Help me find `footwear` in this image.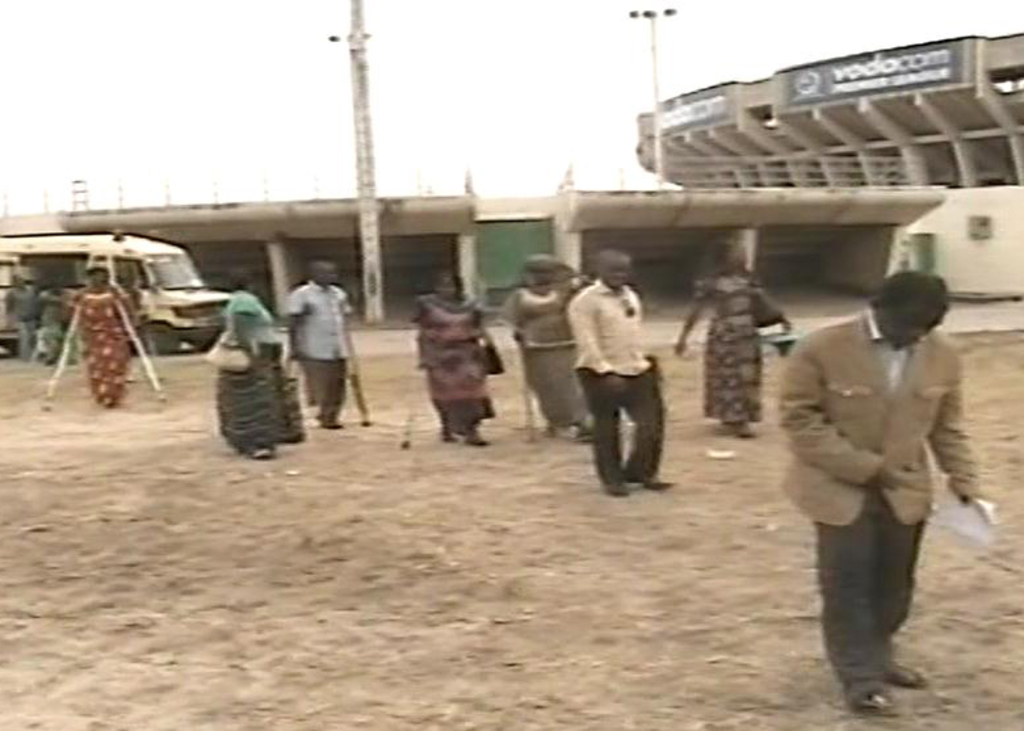
Found it: 886,648,928,685.
